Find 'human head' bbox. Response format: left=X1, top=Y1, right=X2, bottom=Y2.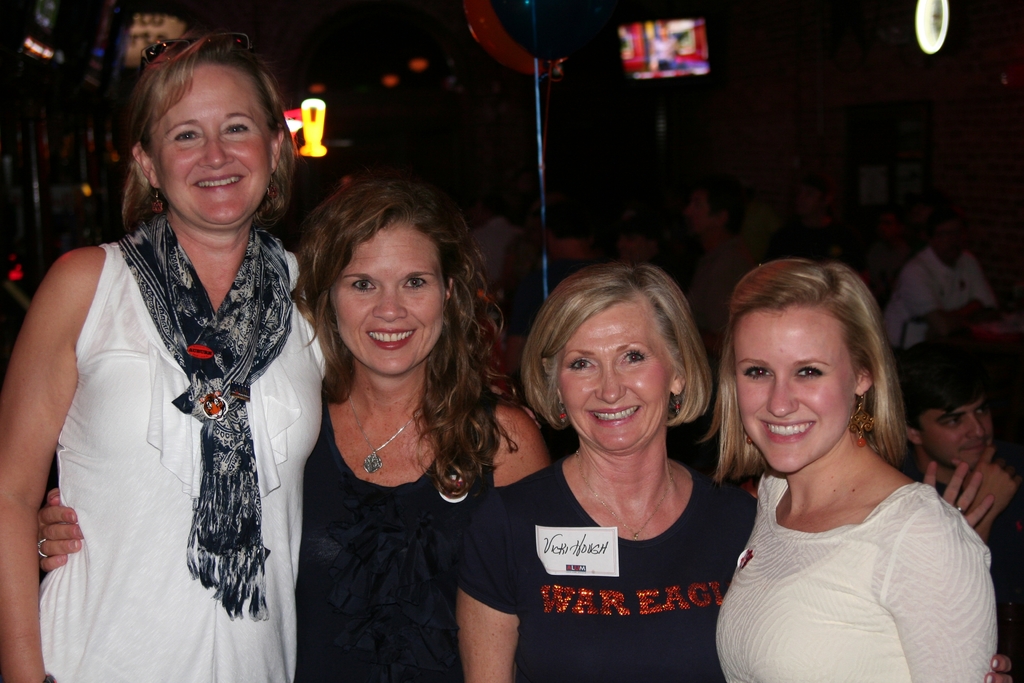
left=932, top=214, right=966, bottom=267.
